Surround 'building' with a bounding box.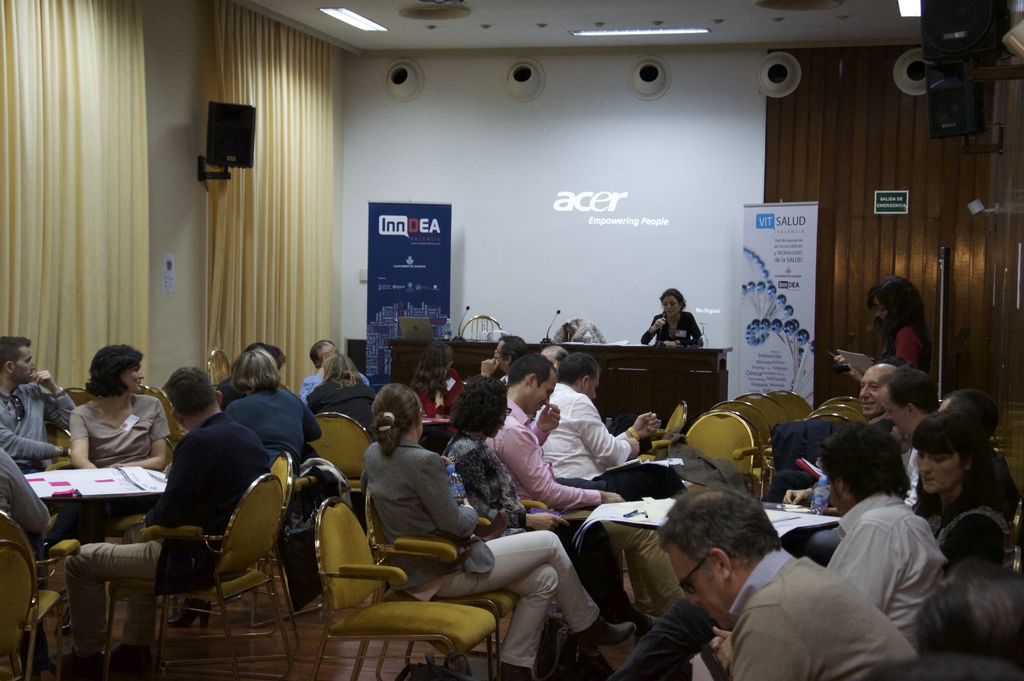
select_region(0, 0, 1023, 680).
